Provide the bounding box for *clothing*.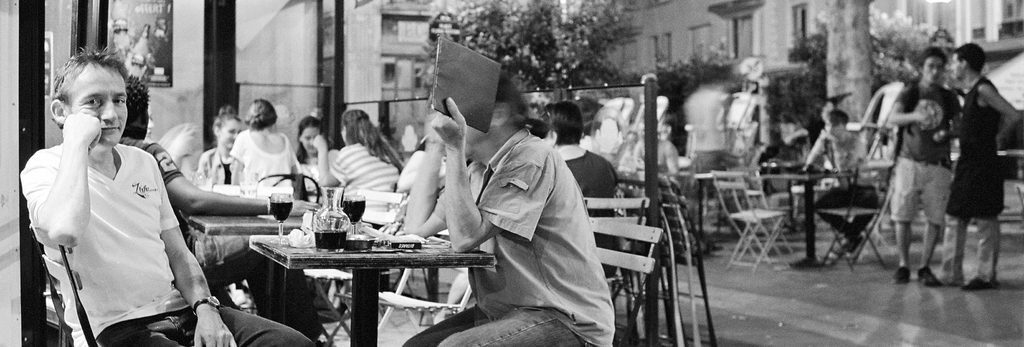
[545,93,655,264].
